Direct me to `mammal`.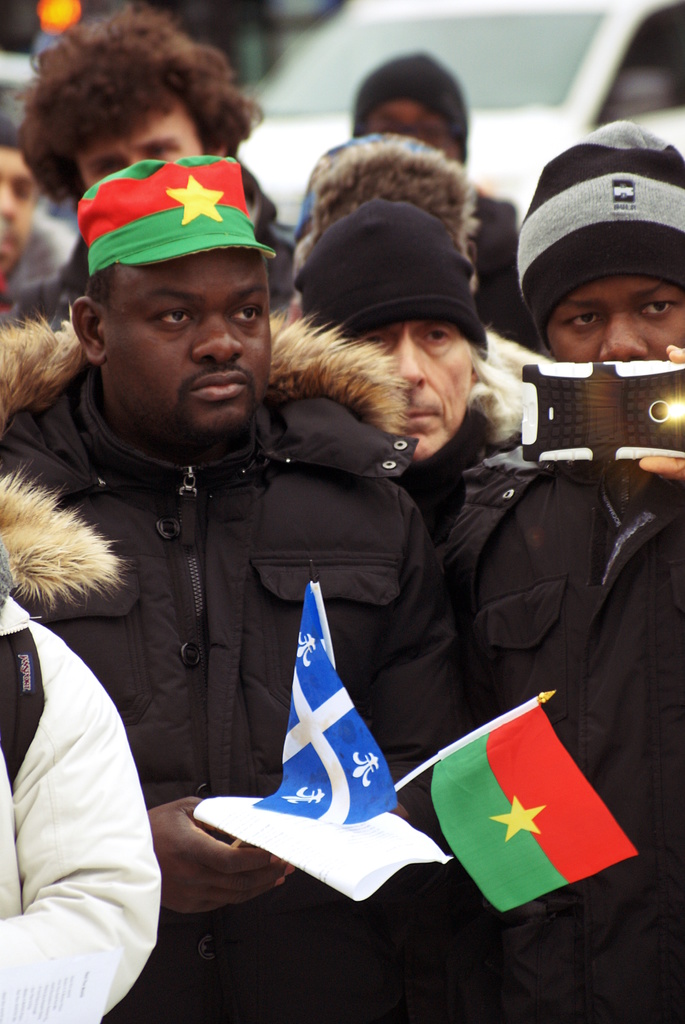
Direction: {"left": 0, "top": 0, "right": 308, "bottom": 330}.
